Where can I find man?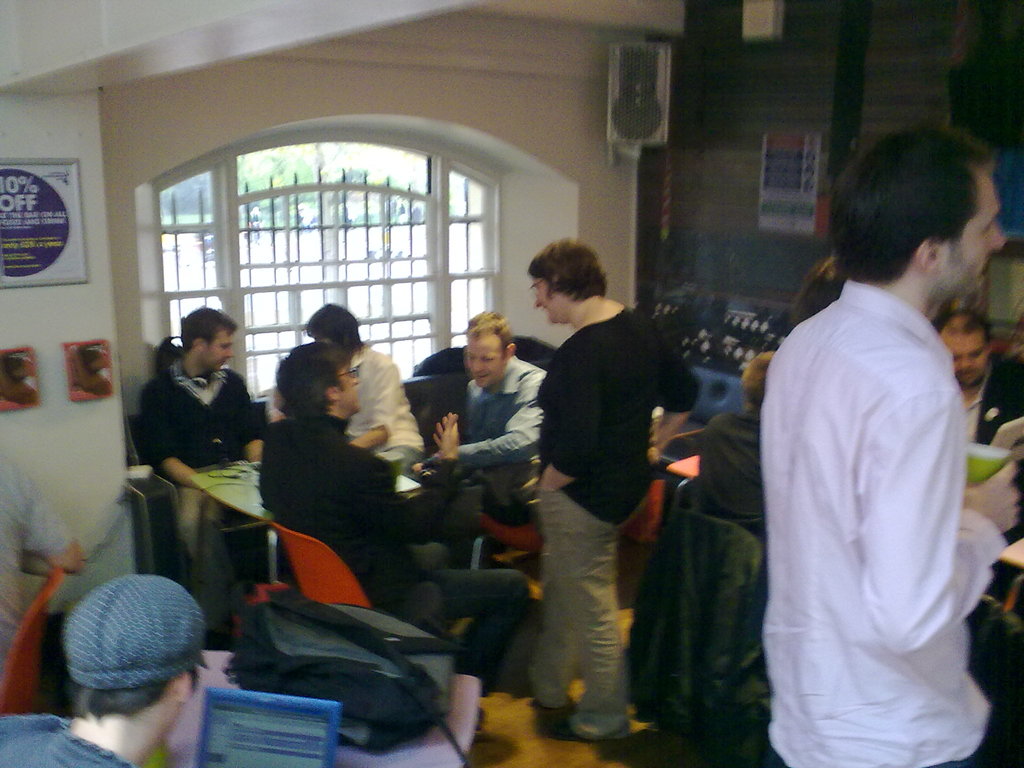
You can find it at [932, 296, 1023, 445].
